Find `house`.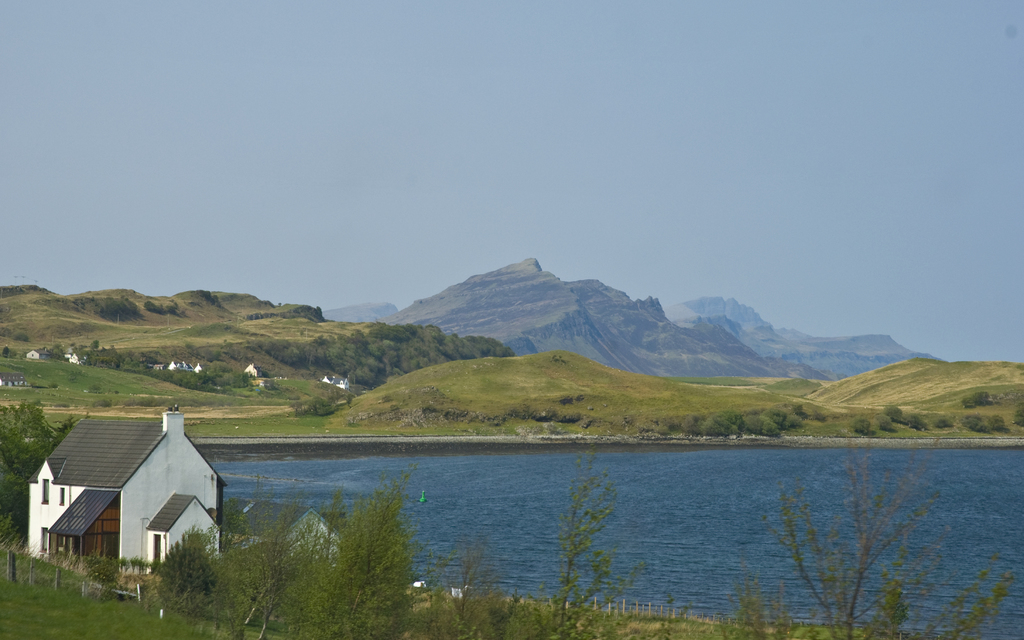
rect(320, 374, 348, 388).
